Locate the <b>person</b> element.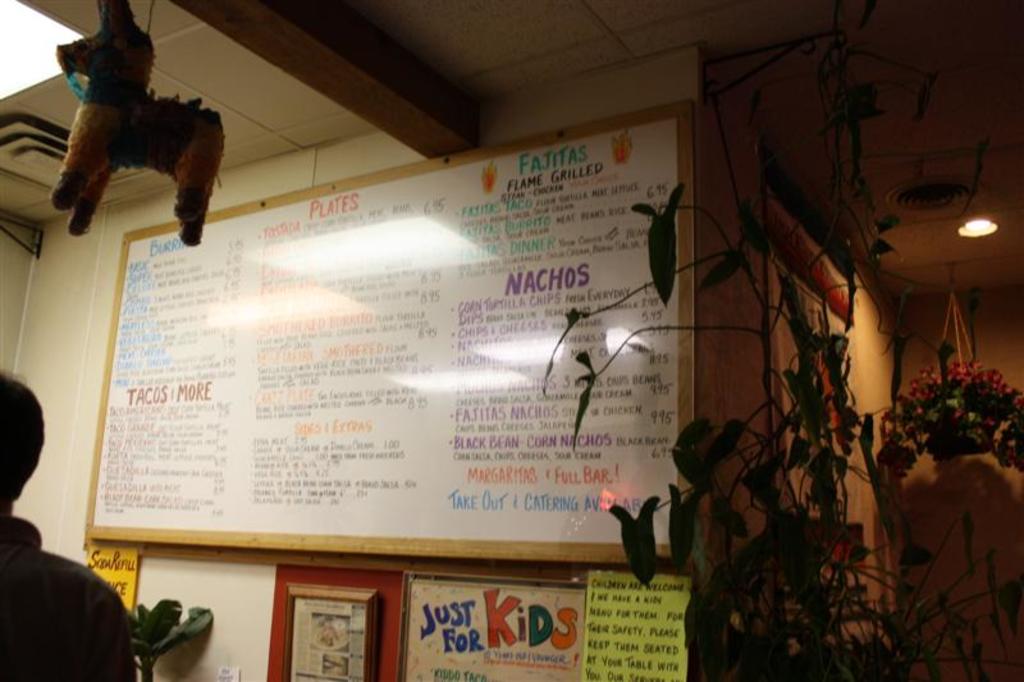
Element bbox: <box>0,372,134,681</box>.
